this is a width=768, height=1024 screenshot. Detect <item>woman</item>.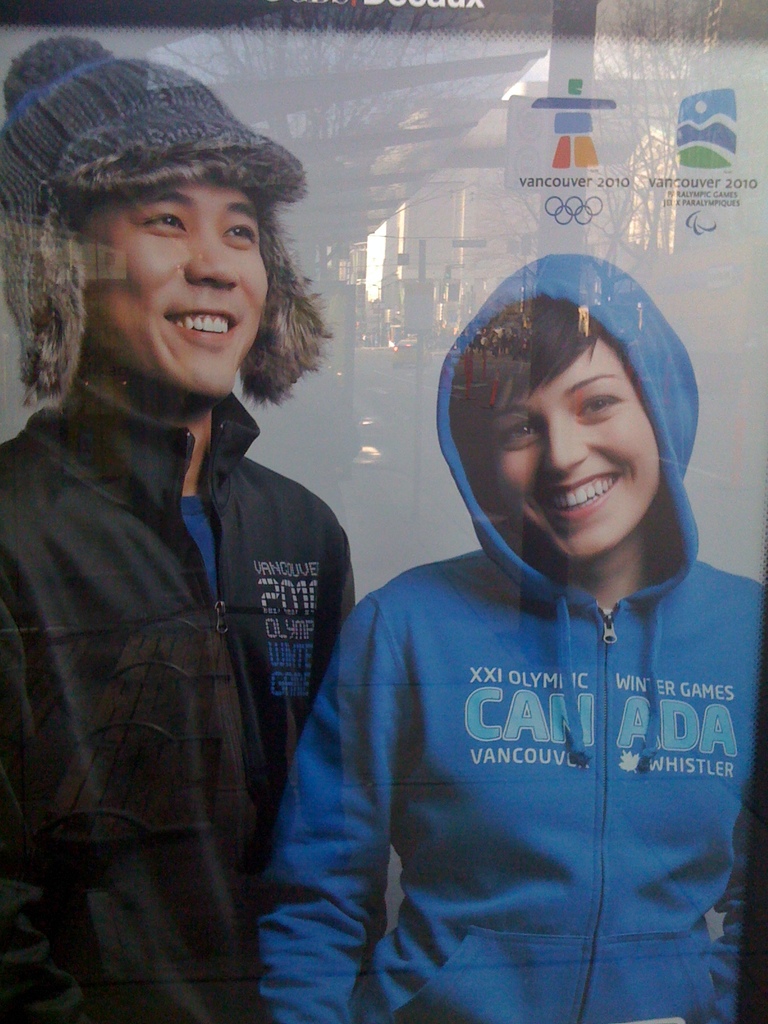
box(244, 229, 767, 982).
